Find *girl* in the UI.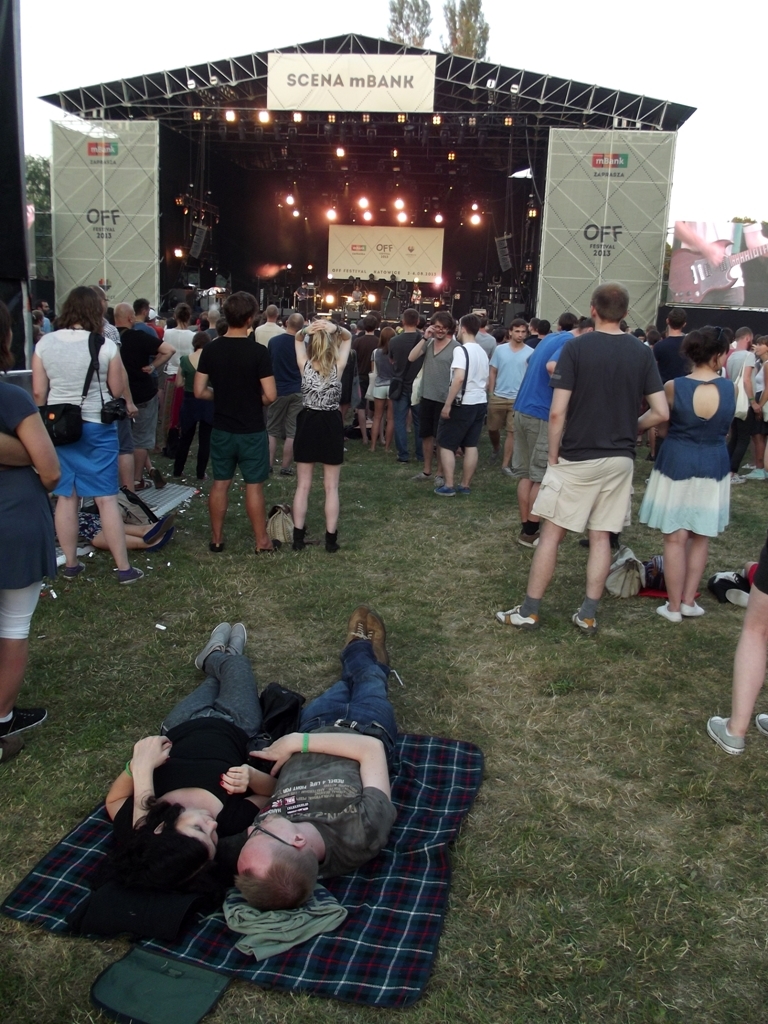
UI element at Rect(32, 286, 124, 584).
